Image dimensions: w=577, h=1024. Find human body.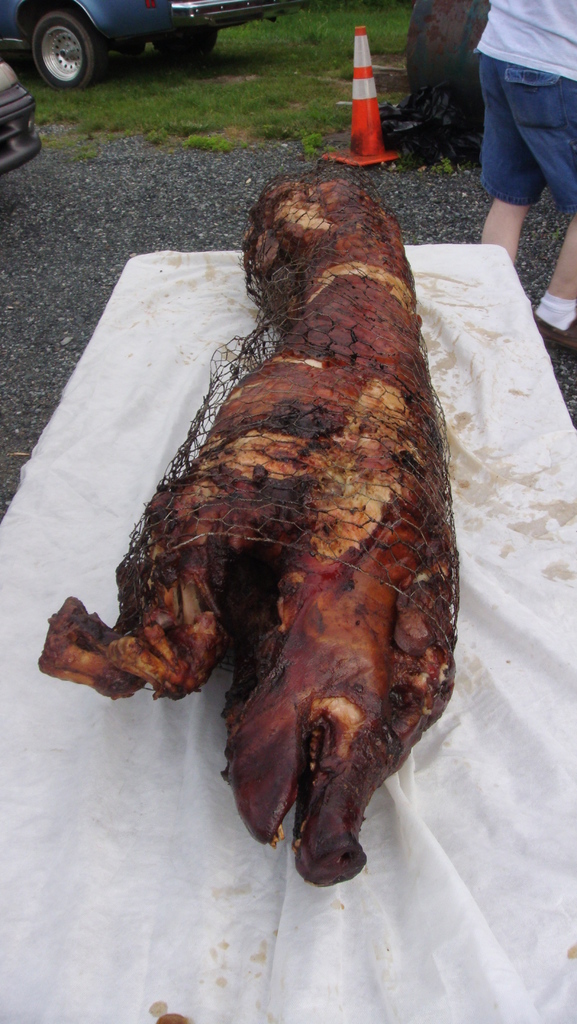
<box>447,0,573,298</box>.
